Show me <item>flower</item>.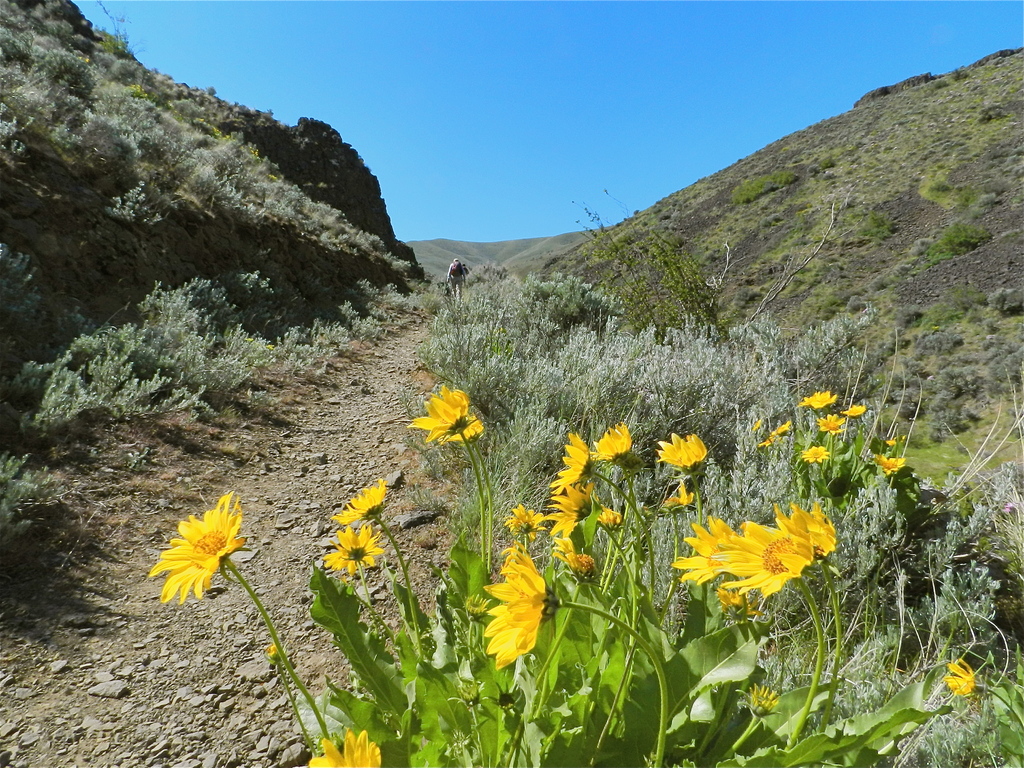
<item>flower</item> is here: [x1=411, y1=528, x2=439, y2=548].
